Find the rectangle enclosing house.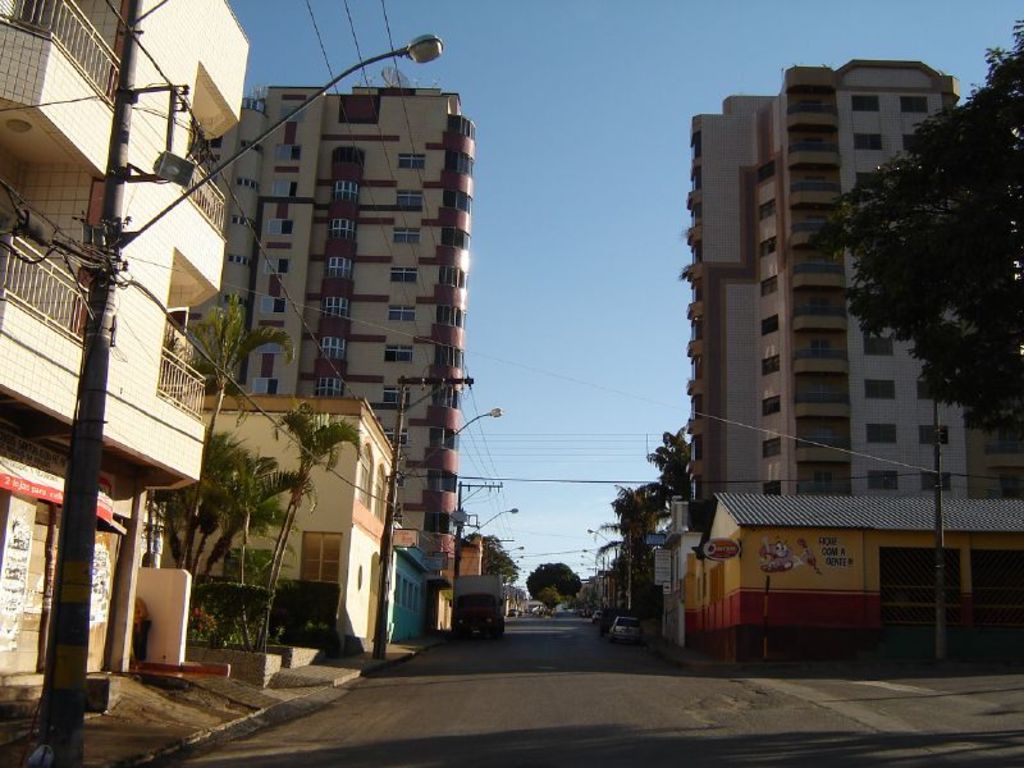
{"x1": 163, "y1": 401, "x2": 385, "y2": 646}.
